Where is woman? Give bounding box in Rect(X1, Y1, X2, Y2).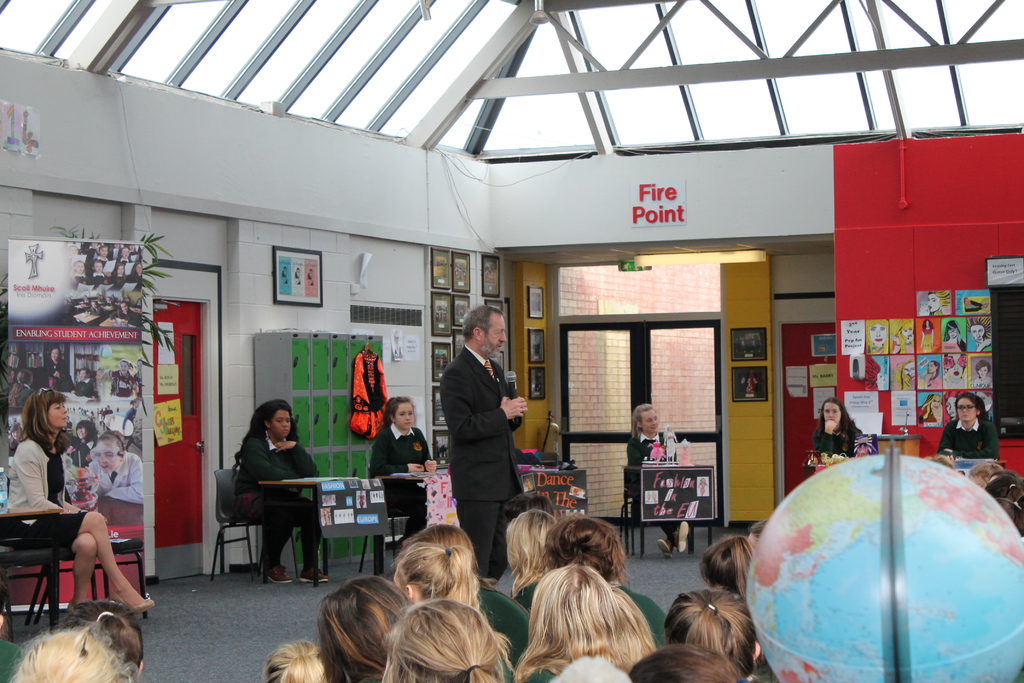
Rect(608, 586, 657, 682).
